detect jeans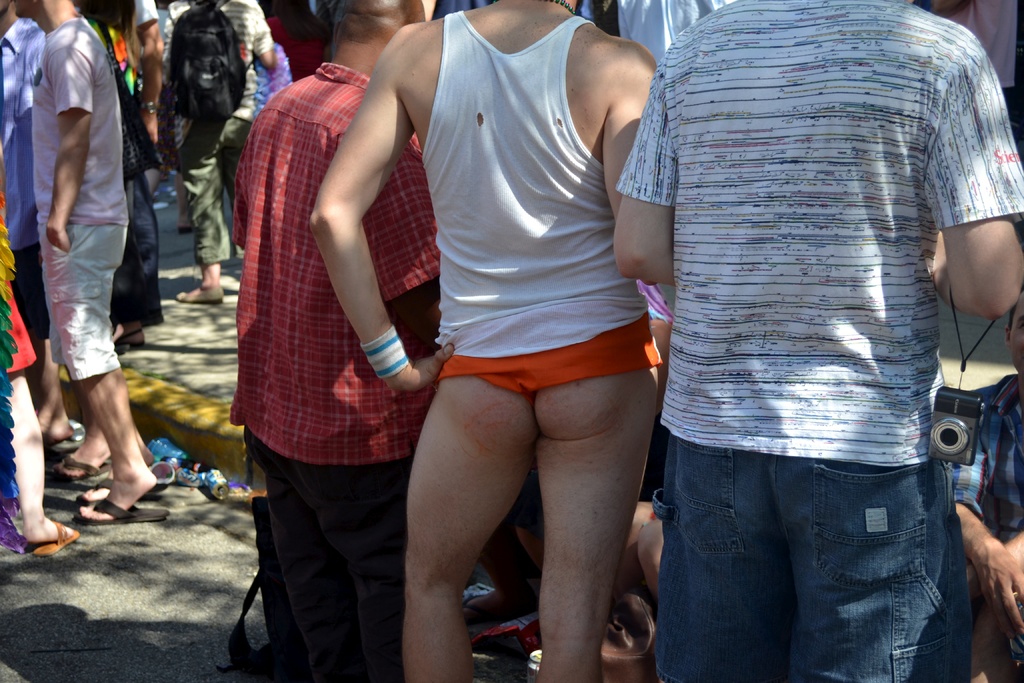
[658, 429, 970, 682]
